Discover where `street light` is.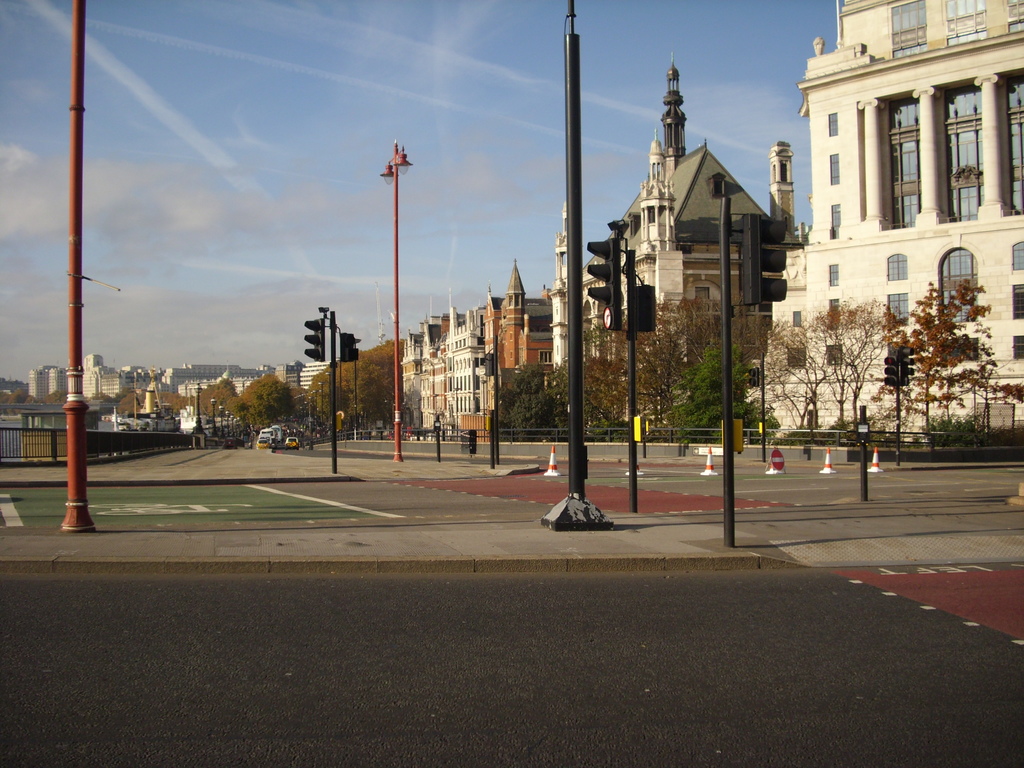
Discovered at detection(325, 369, 335, 423).
